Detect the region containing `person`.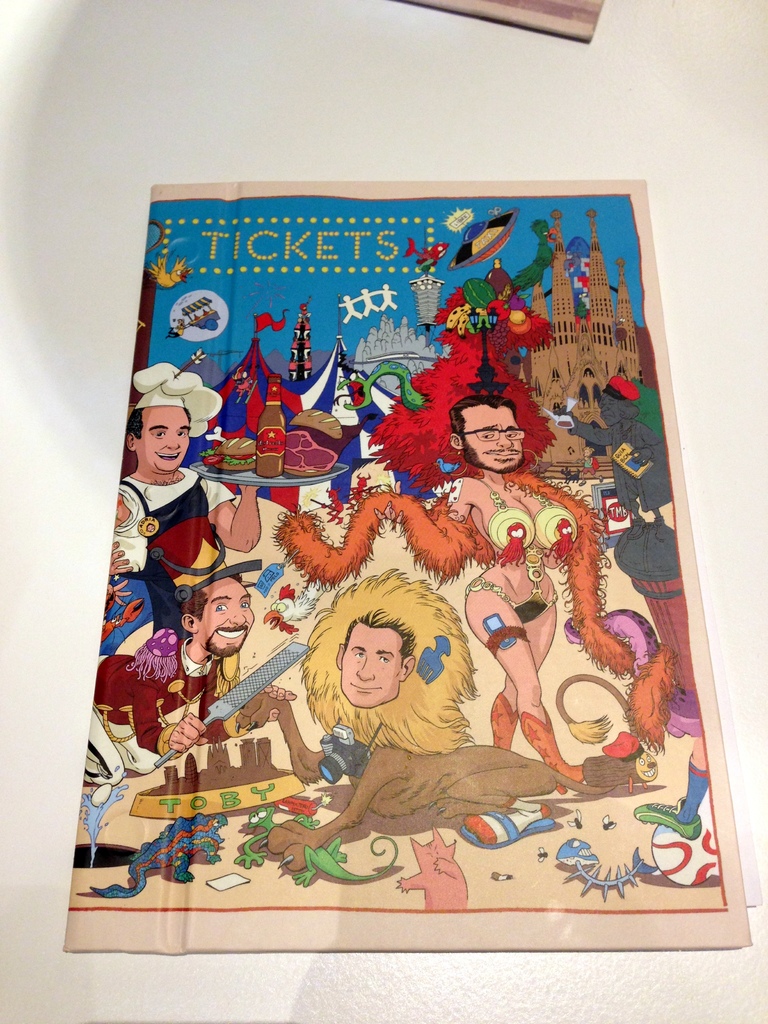
l=372, t=390, r=588, b=794.
